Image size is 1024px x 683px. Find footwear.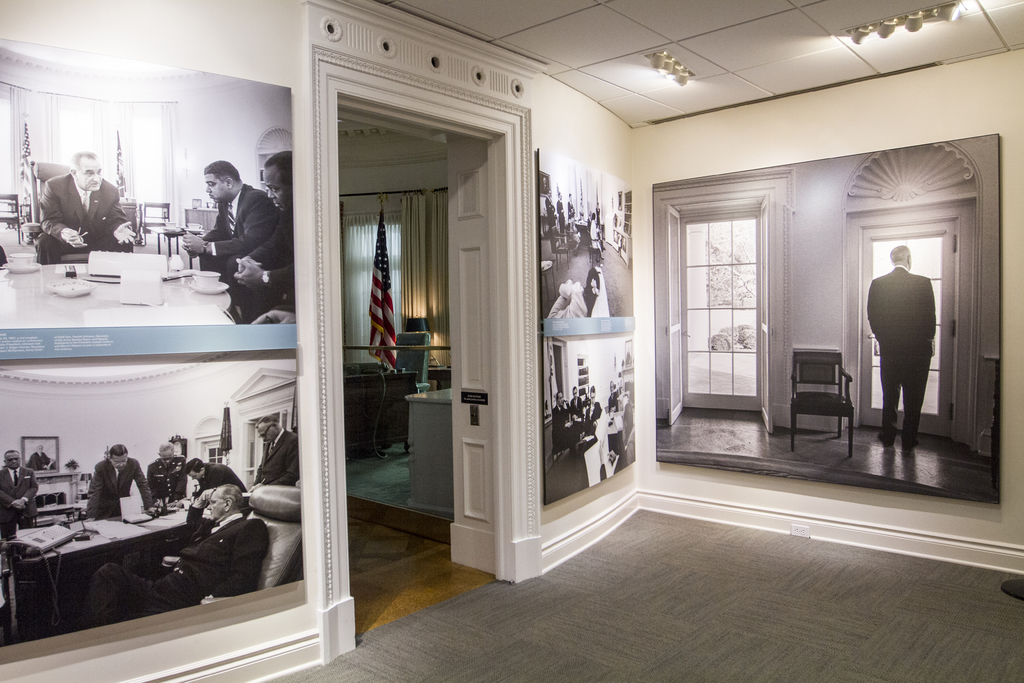
left=998, top=579, right=1023, bottom=600.
